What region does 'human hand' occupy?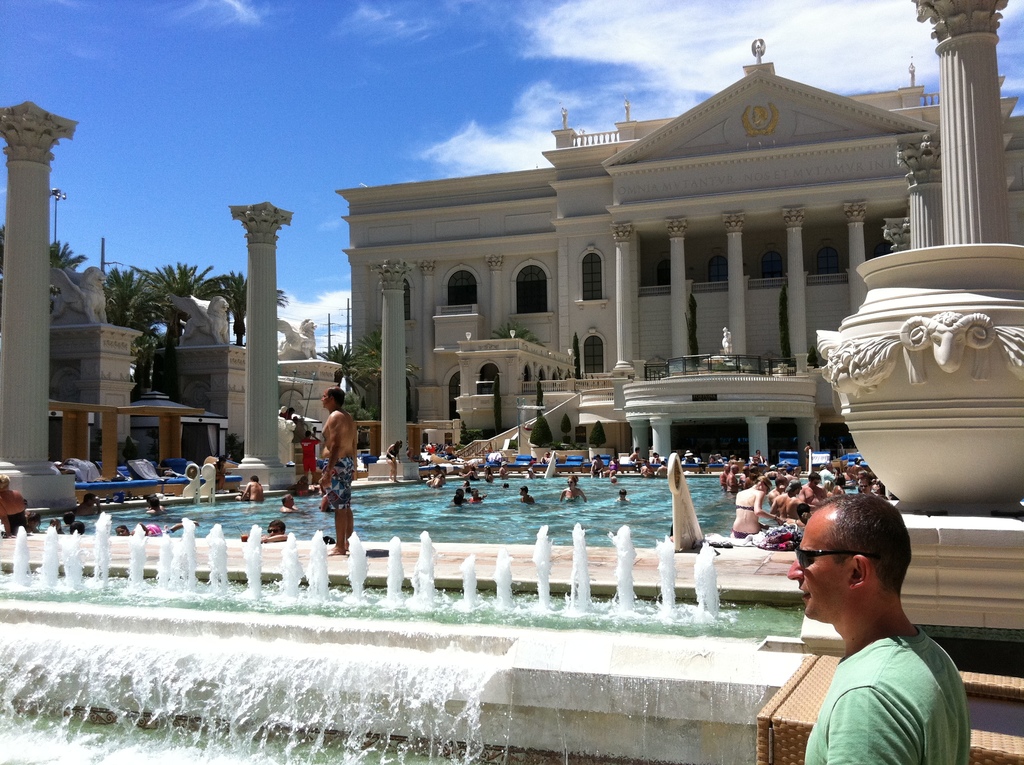
776/517/783/528.
